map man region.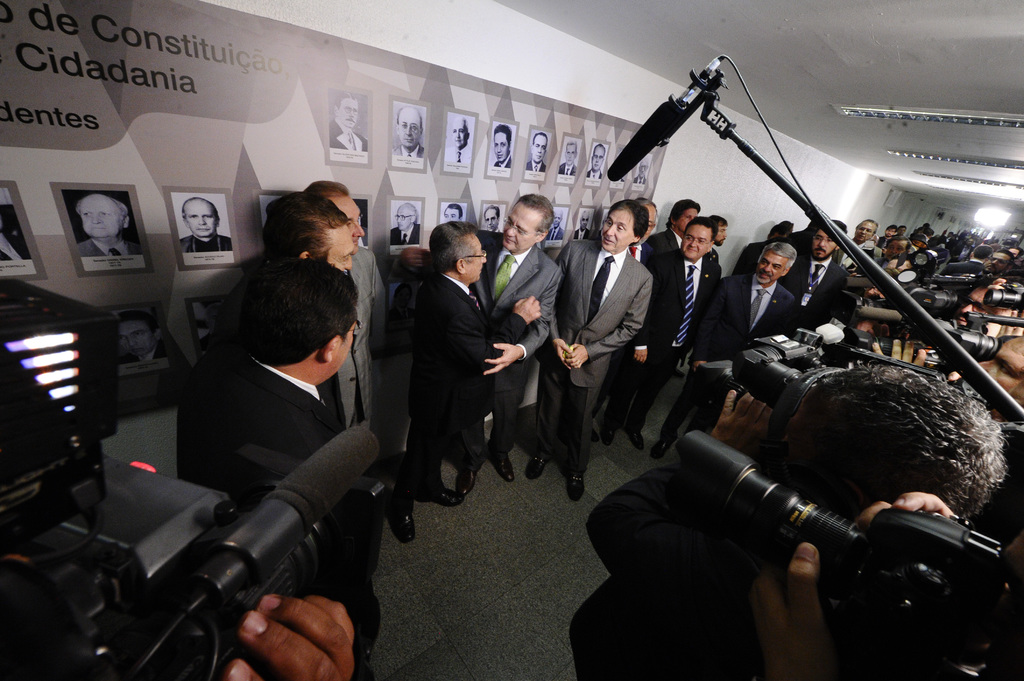
Mapped to [632, 159, 647, 185].
